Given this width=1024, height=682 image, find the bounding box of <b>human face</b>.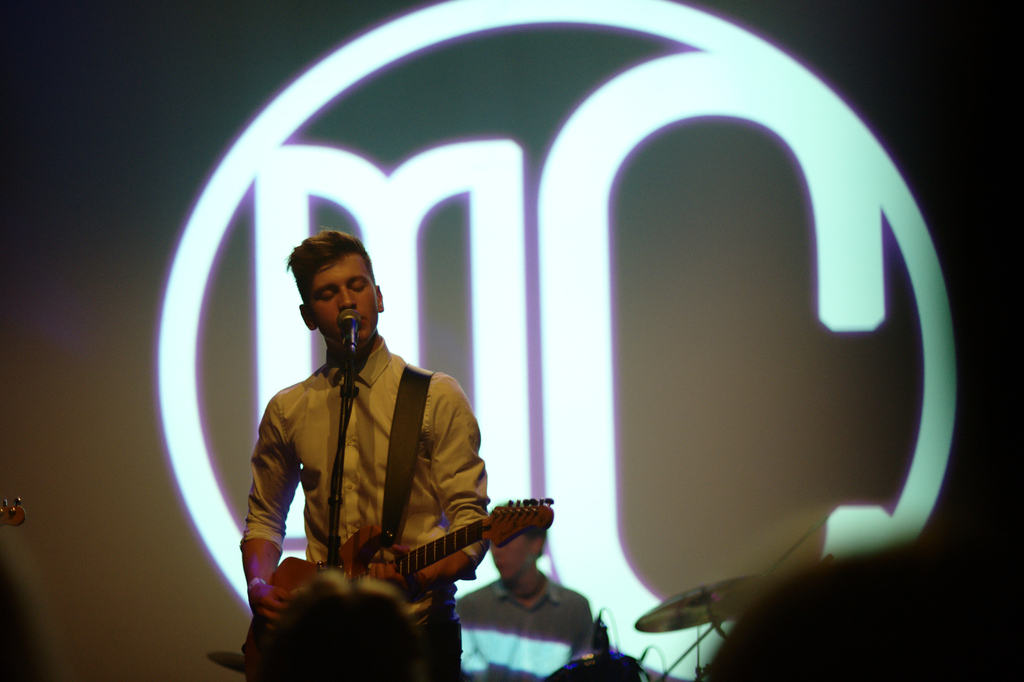
{"left": 307, "top": 254, "right": 377, "bottom": 347}.
